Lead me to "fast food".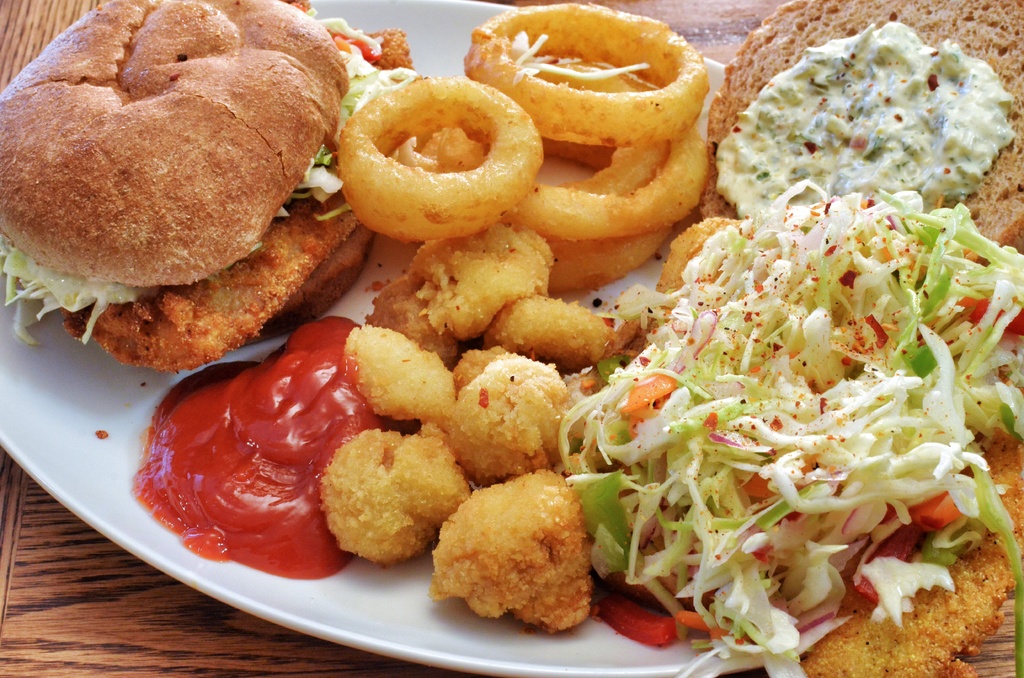
Lead to bbox=[321, 65, 533, 228].
